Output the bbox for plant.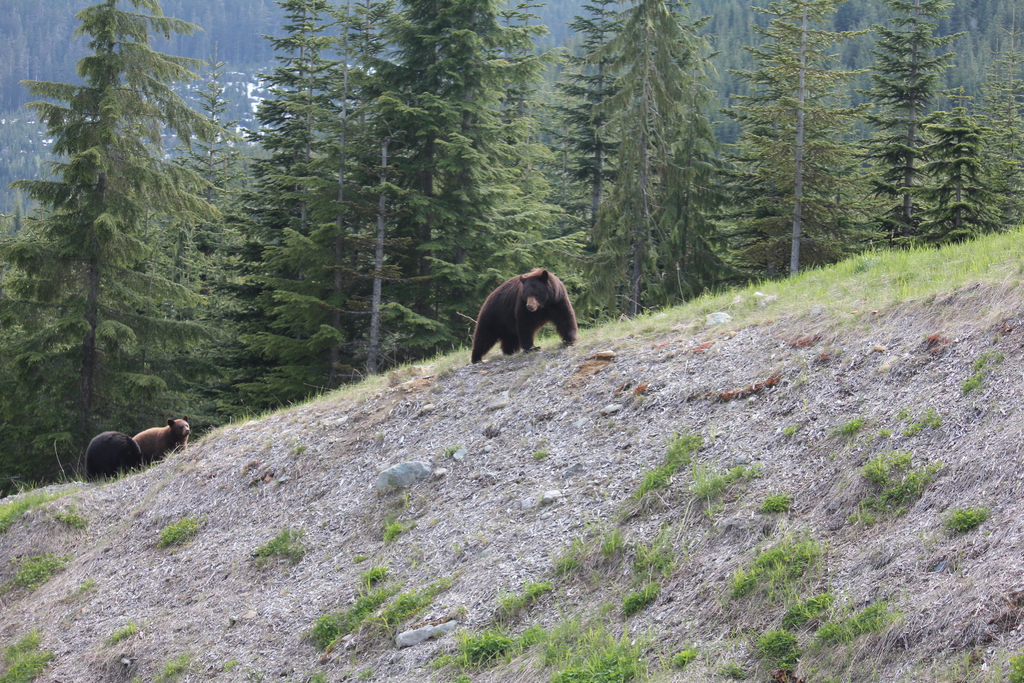
[left=826, top=664, right=844, bottom=682].
